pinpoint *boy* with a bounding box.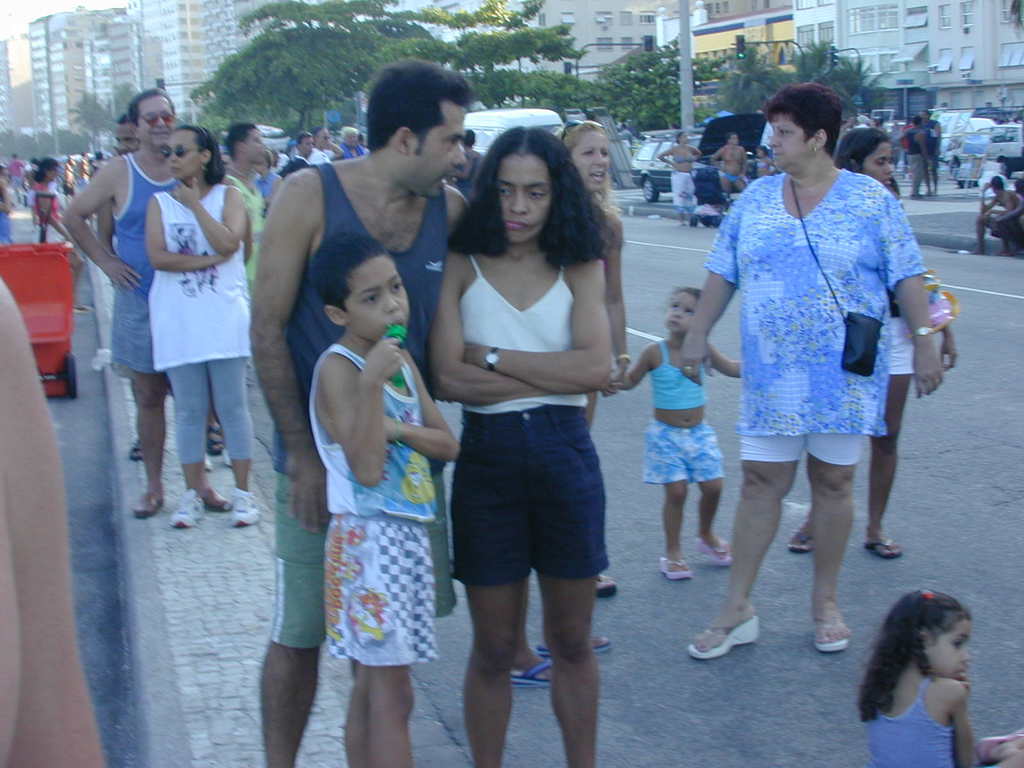
<region>308, 227, 463, 762</region>.
